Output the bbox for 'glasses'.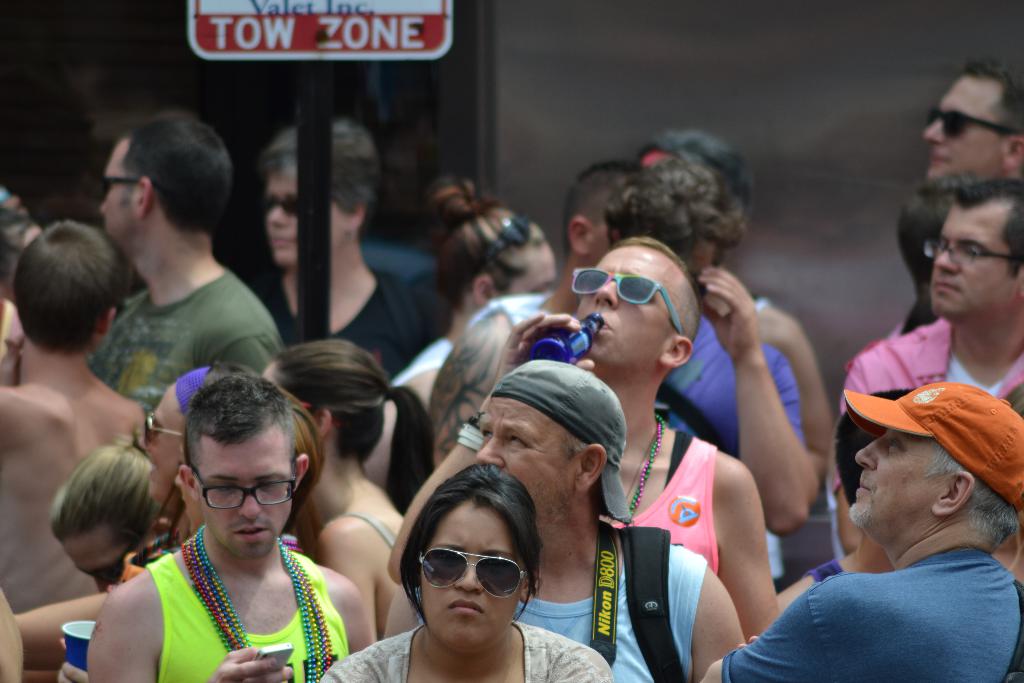
(181, 457, 301, 519).
